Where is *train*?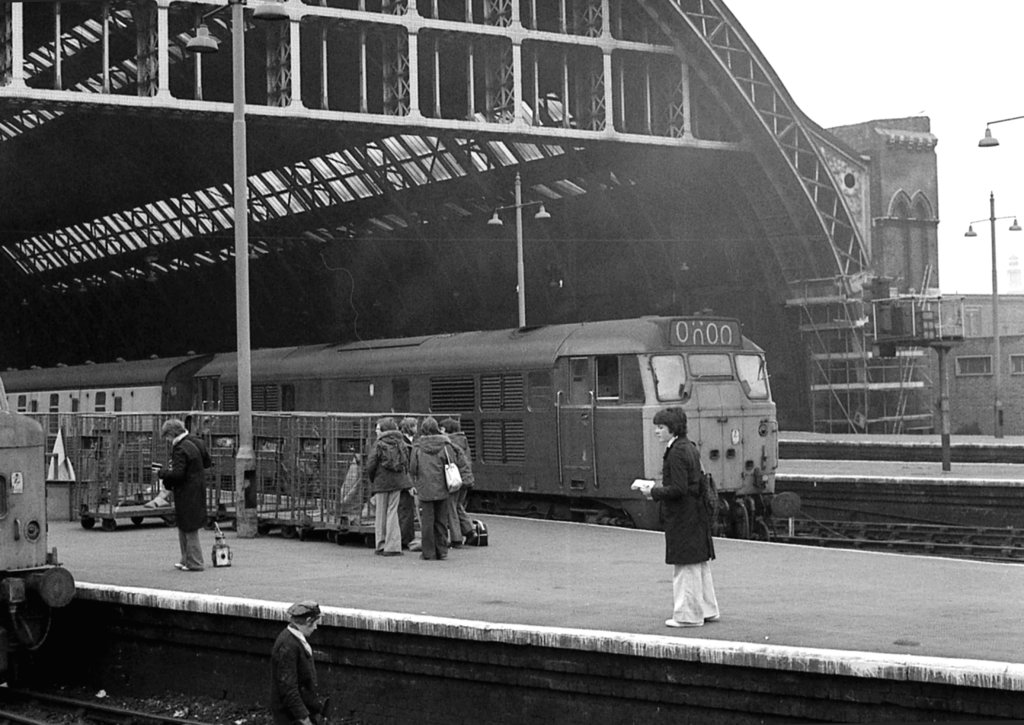
select_region(0, 304, 804, 528).
